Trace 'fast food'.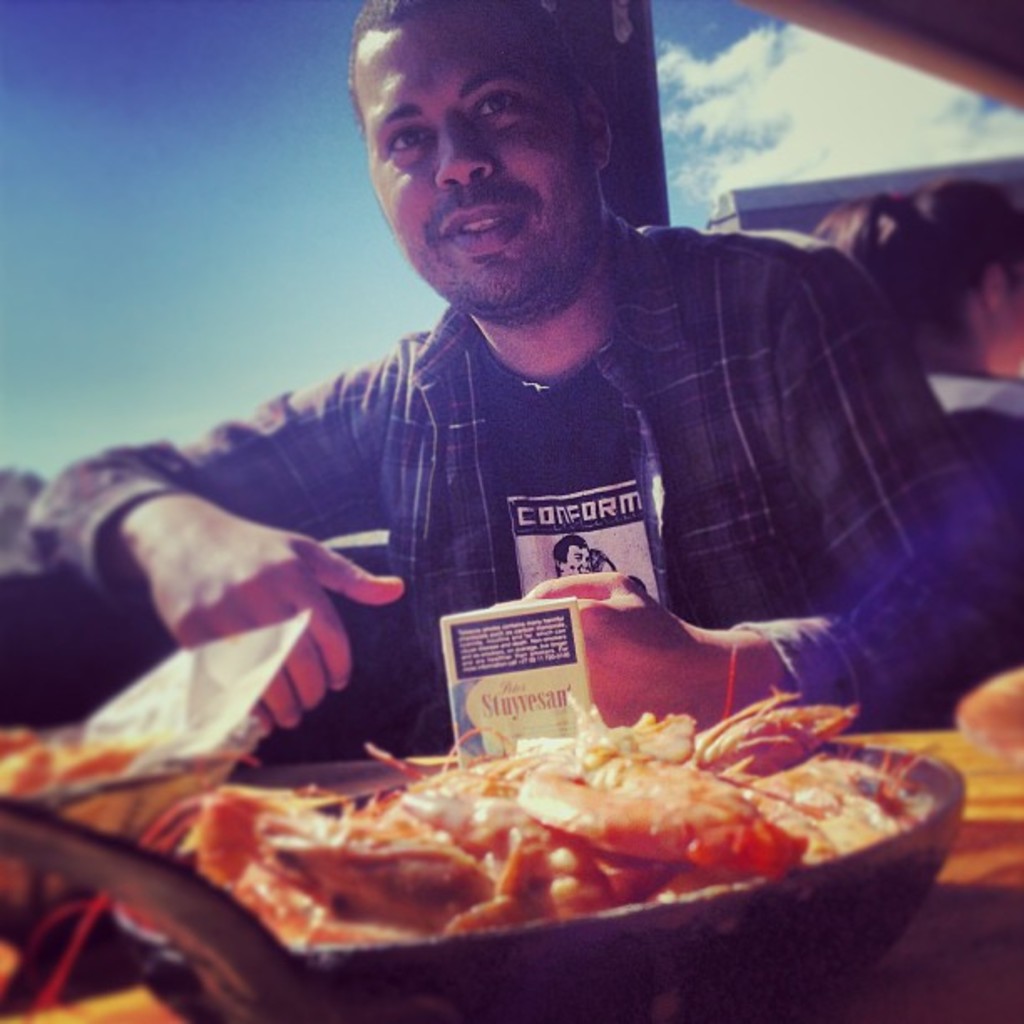
Traced to 156, 711, 1014, 984.
